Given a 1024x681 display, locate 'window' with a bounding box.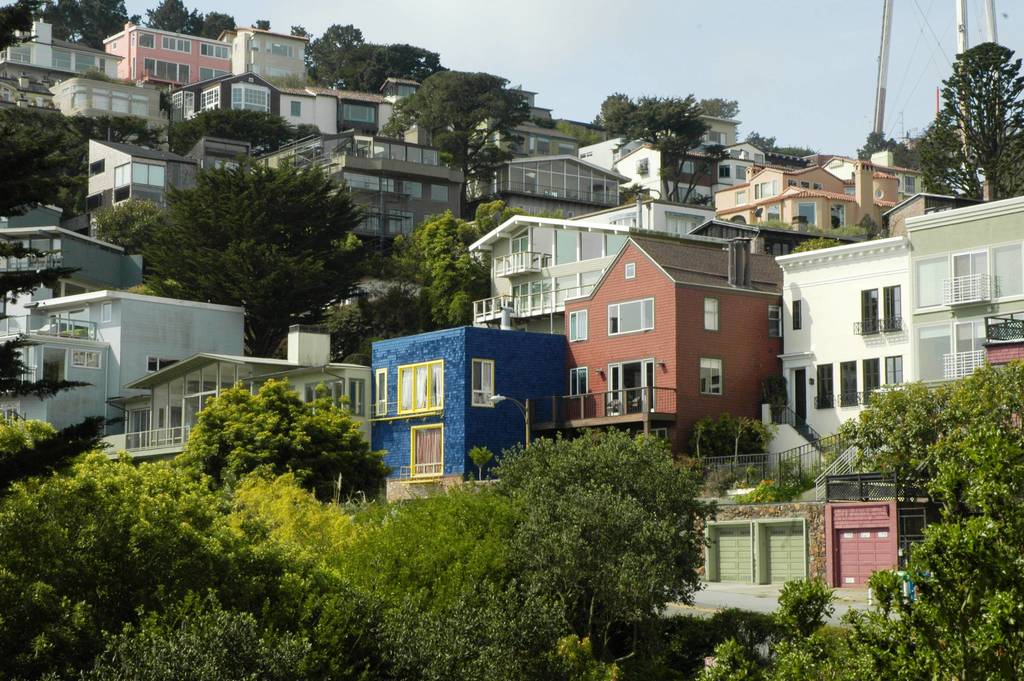
Located: region(570, 311, 588, 345).
